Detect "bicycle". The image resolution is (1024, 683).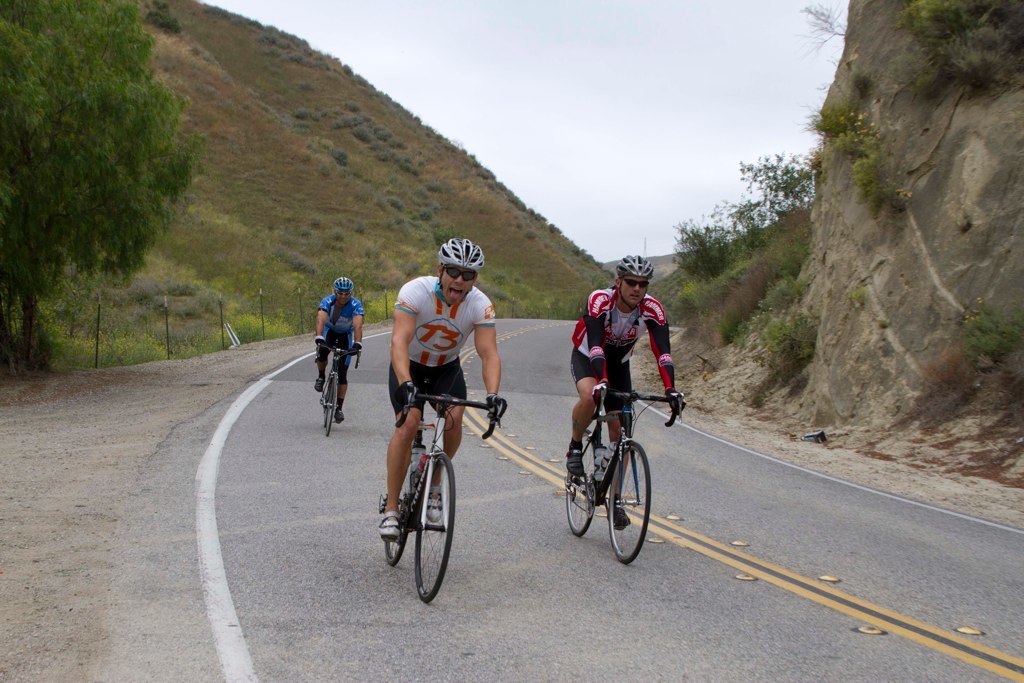
(left=565, top=377, right=660, bottom=571).
